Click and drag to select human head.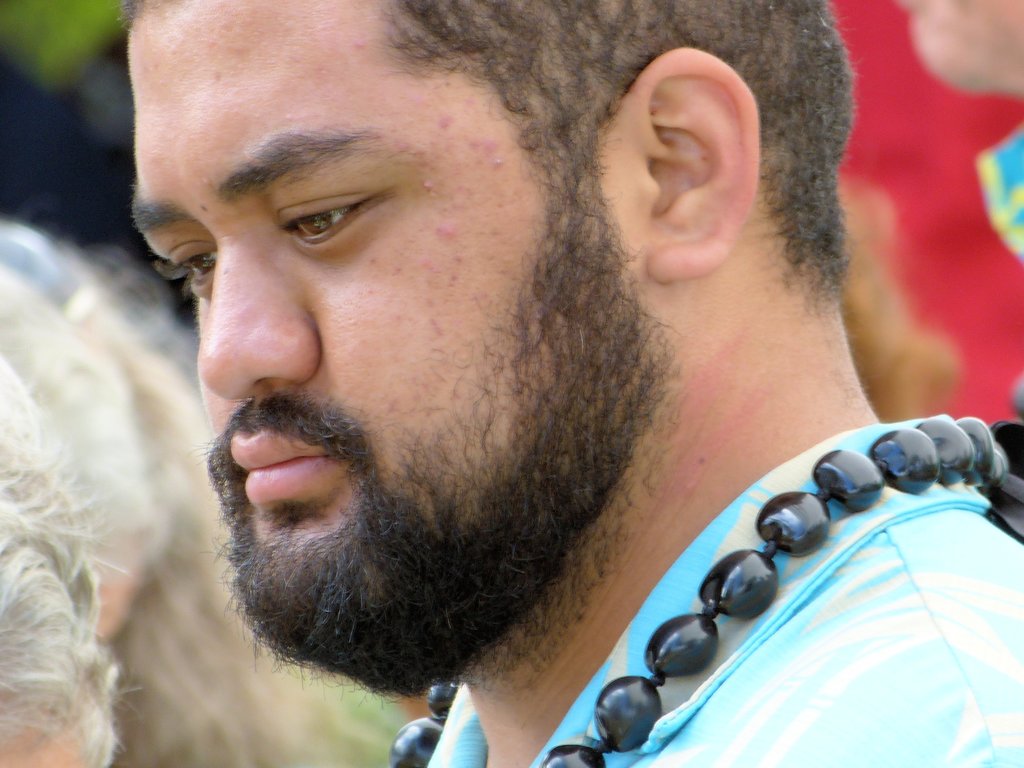
Selection: 0 342 138 767.
